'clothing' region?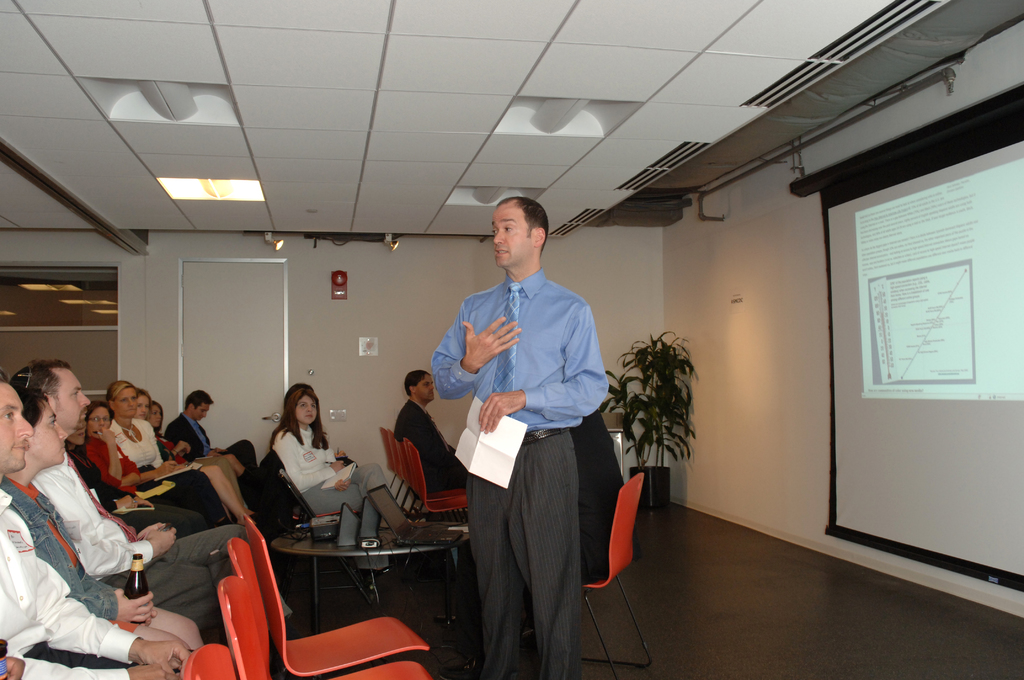
rect(32, 449, 255, 627)
